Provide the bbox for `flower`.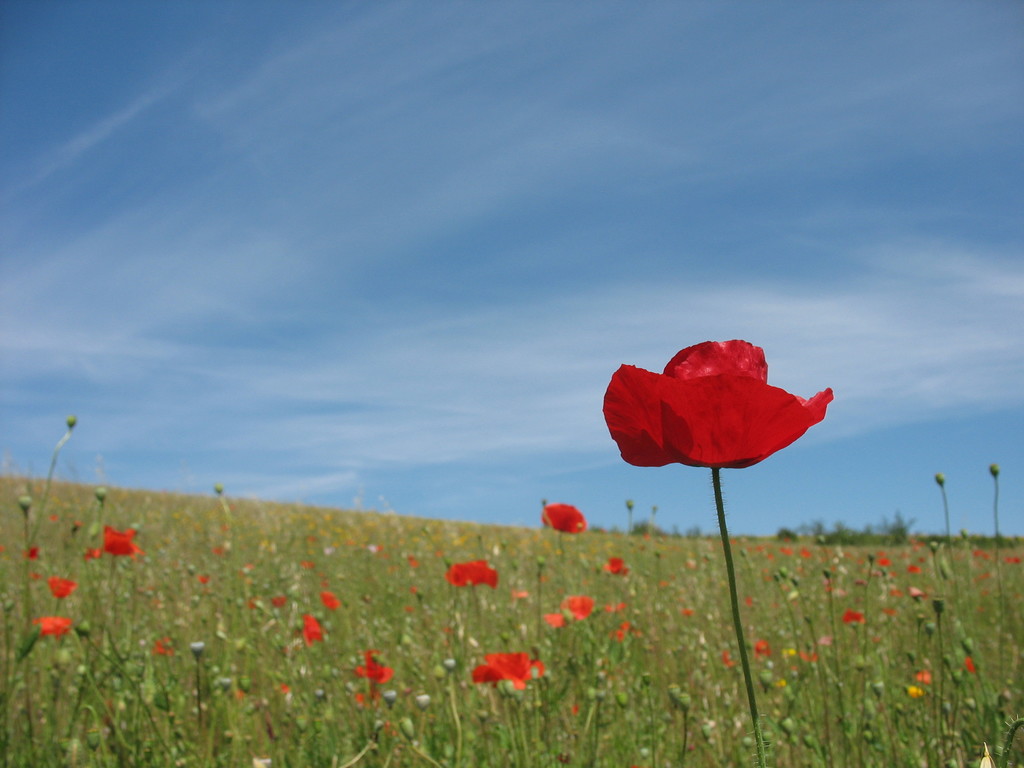
select_region(412, 692, 432, 712).
